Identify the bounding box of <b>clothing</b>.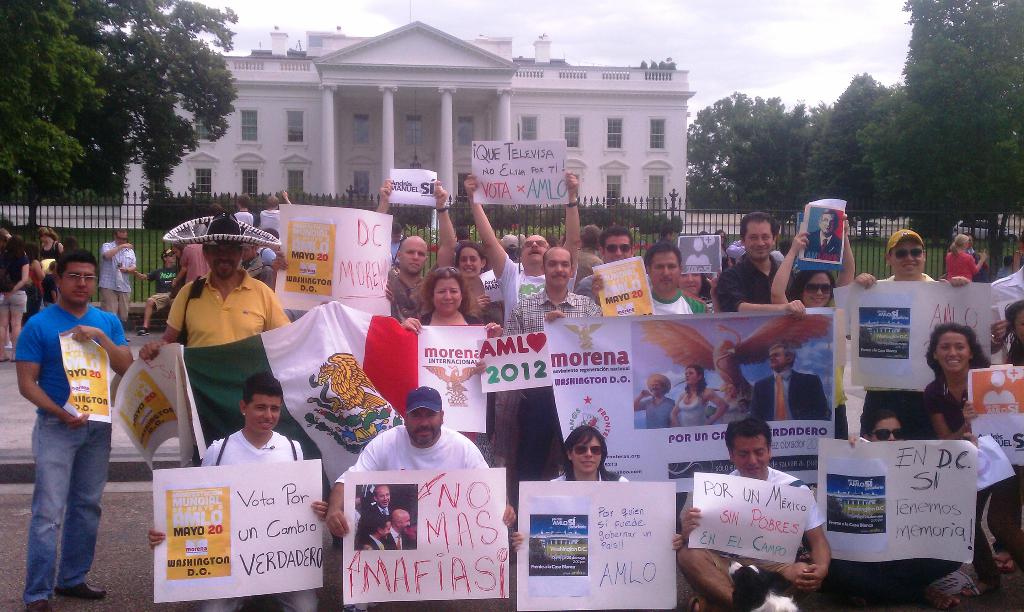
detection(676, 389, 709, 426).
